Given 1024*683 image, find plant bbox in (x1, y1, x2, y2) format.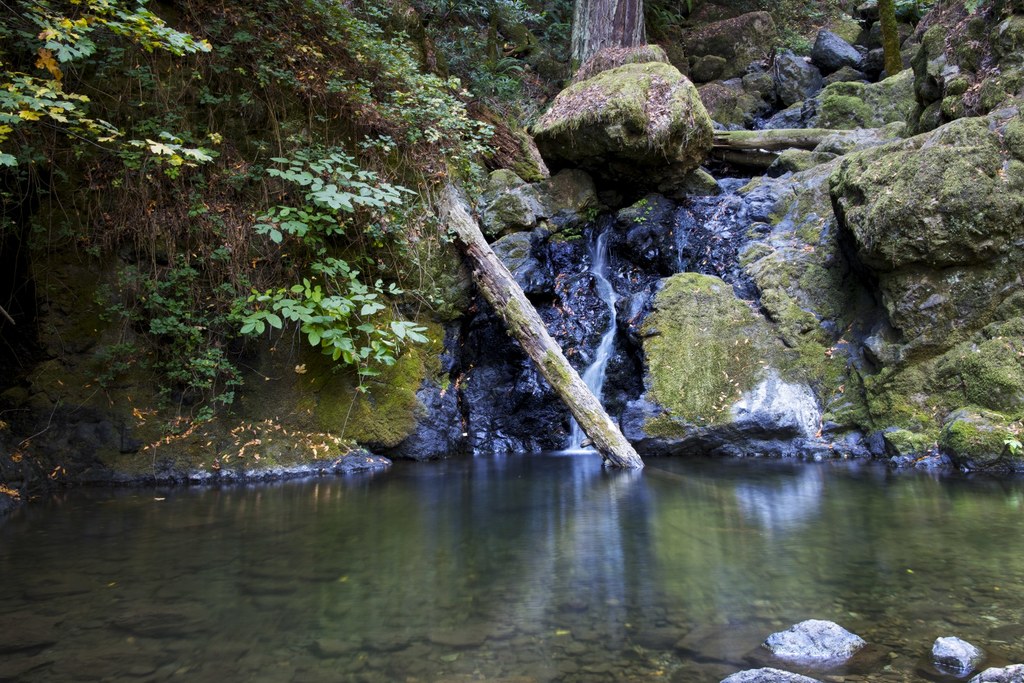
(1002, 430, 1023, 456).
